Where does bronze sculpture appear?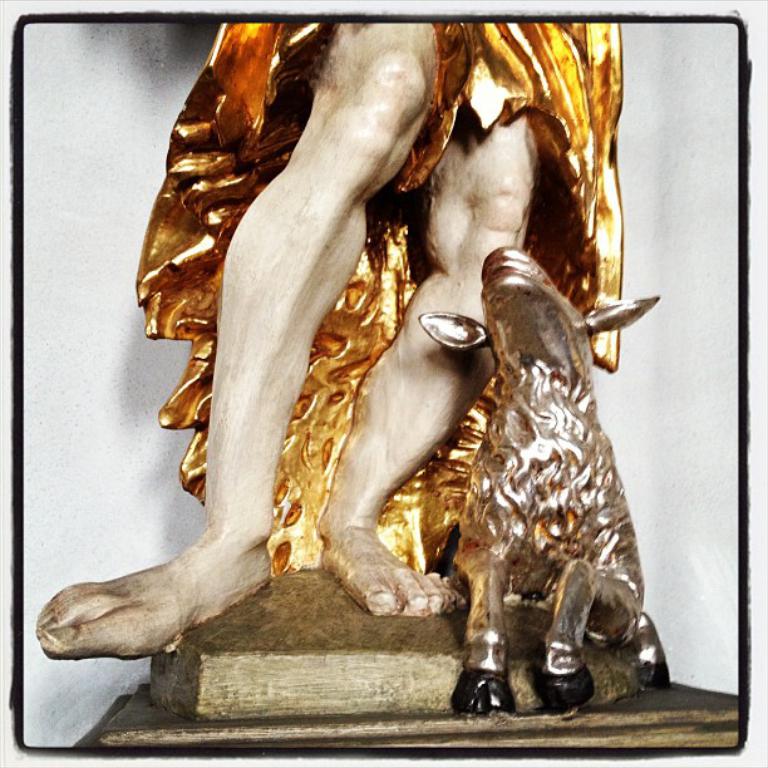
Appears at crop(35, 13, 663, 730).
